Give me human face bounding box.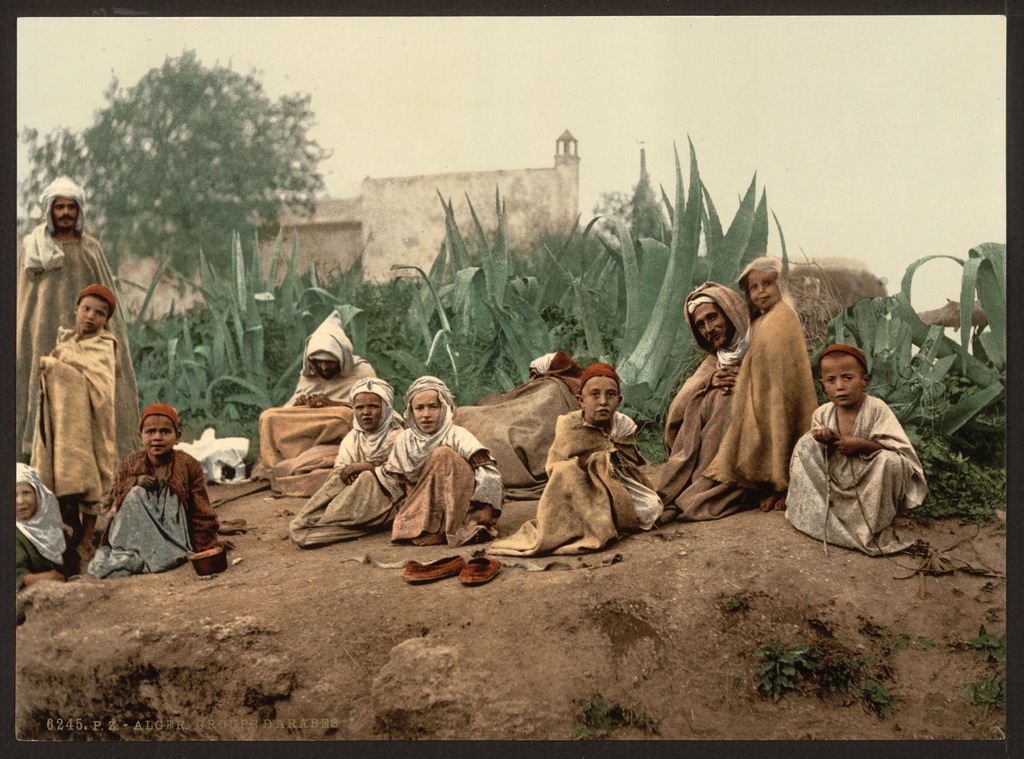
[19, 487, 37, 515].
